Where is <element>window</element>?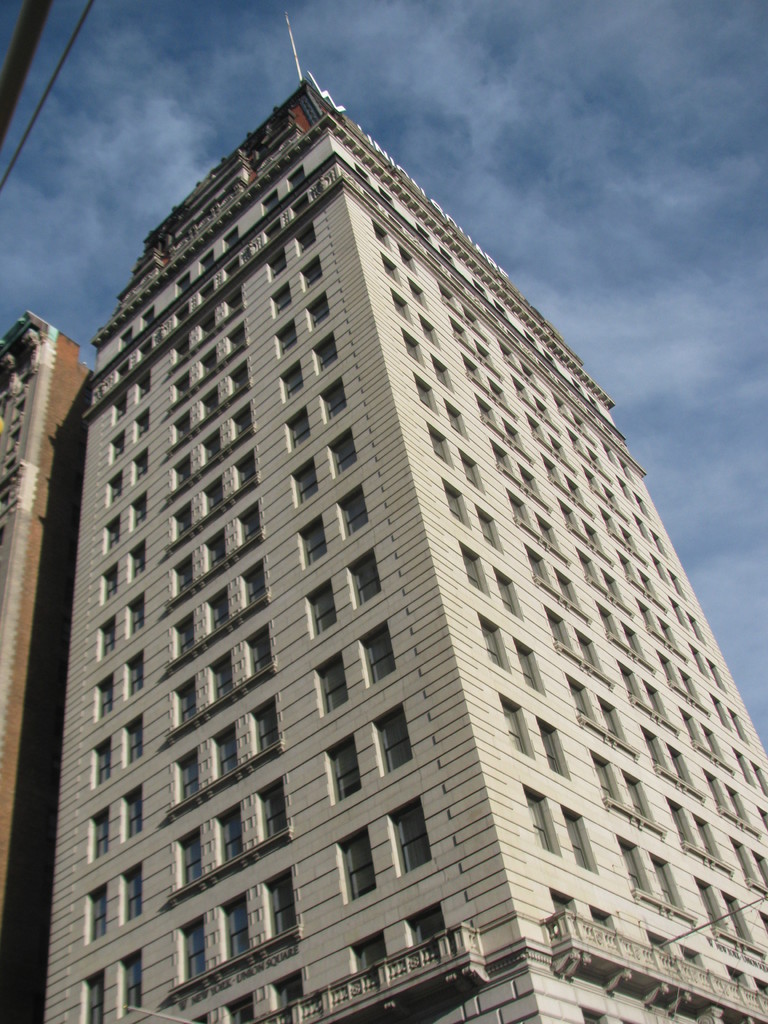
detection(593, 748, 621, 813).
